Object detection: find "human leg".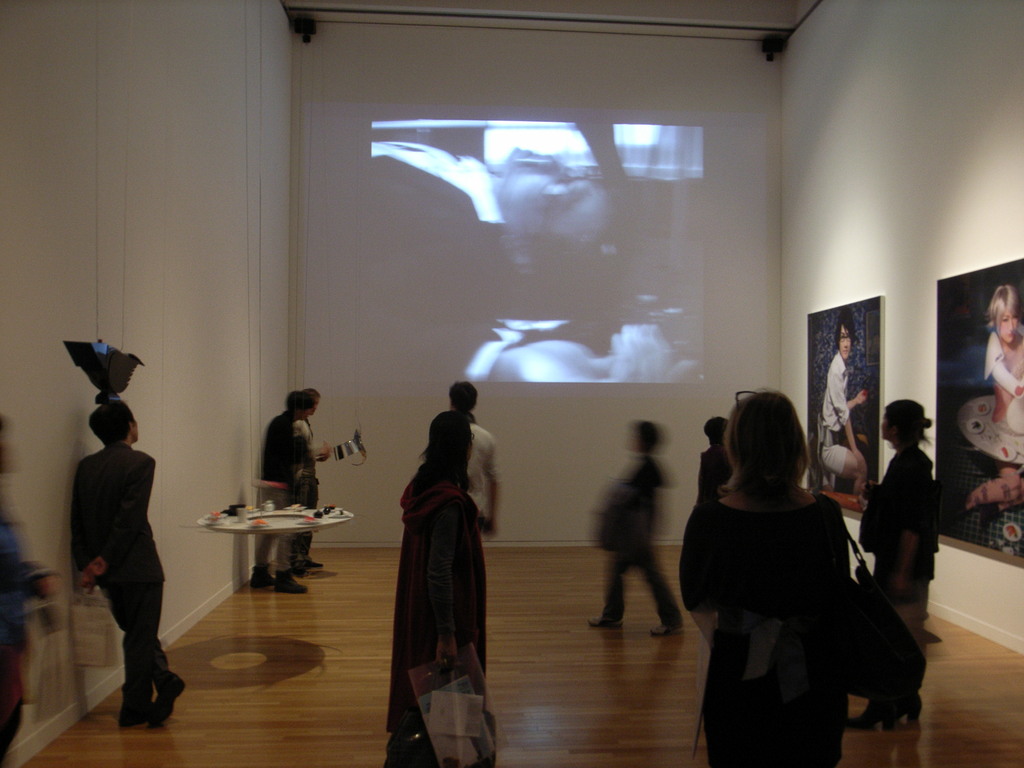
rect(250, 536, 278, 595).
